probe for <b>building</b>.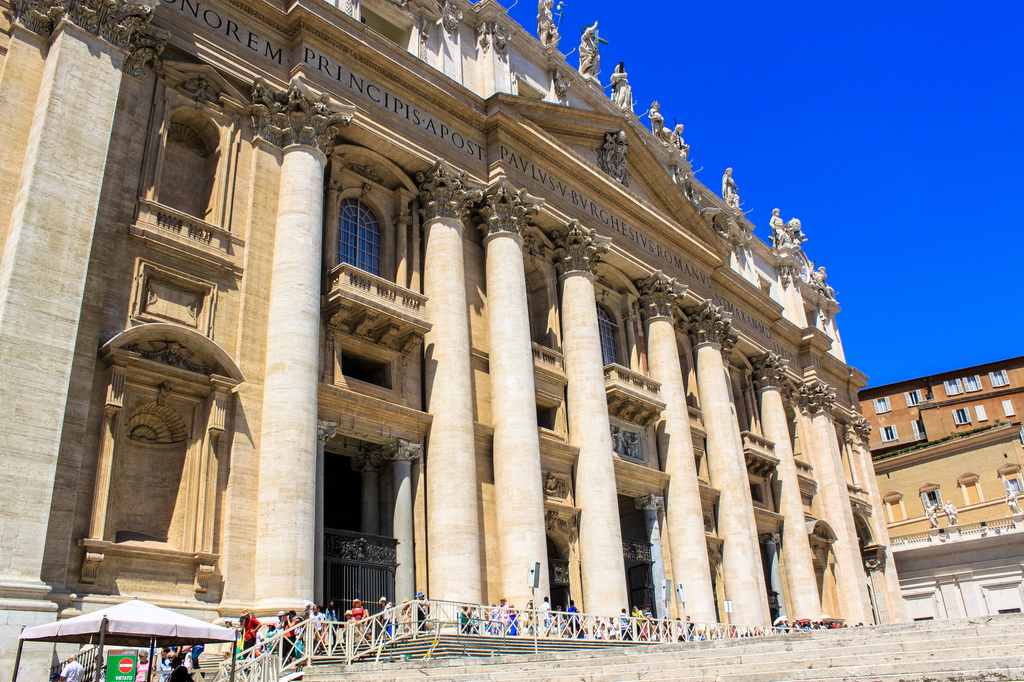
Probe result: 859, 355, 1023, 449.
